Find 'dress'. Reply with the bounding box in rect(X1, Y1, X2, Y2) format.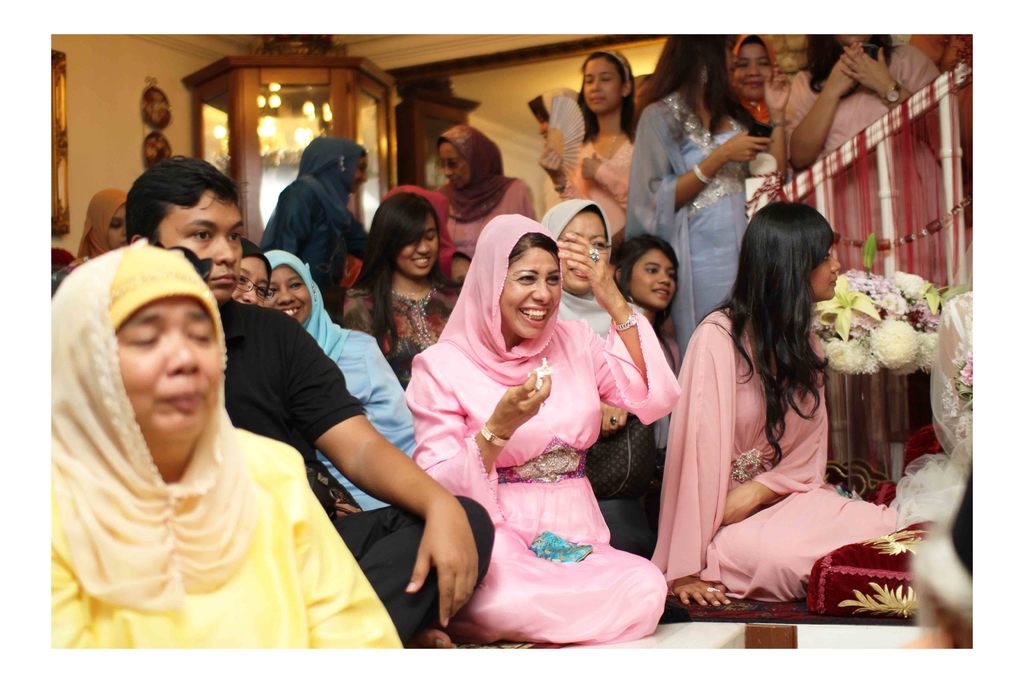
rect(645, 309, 893, 606).
